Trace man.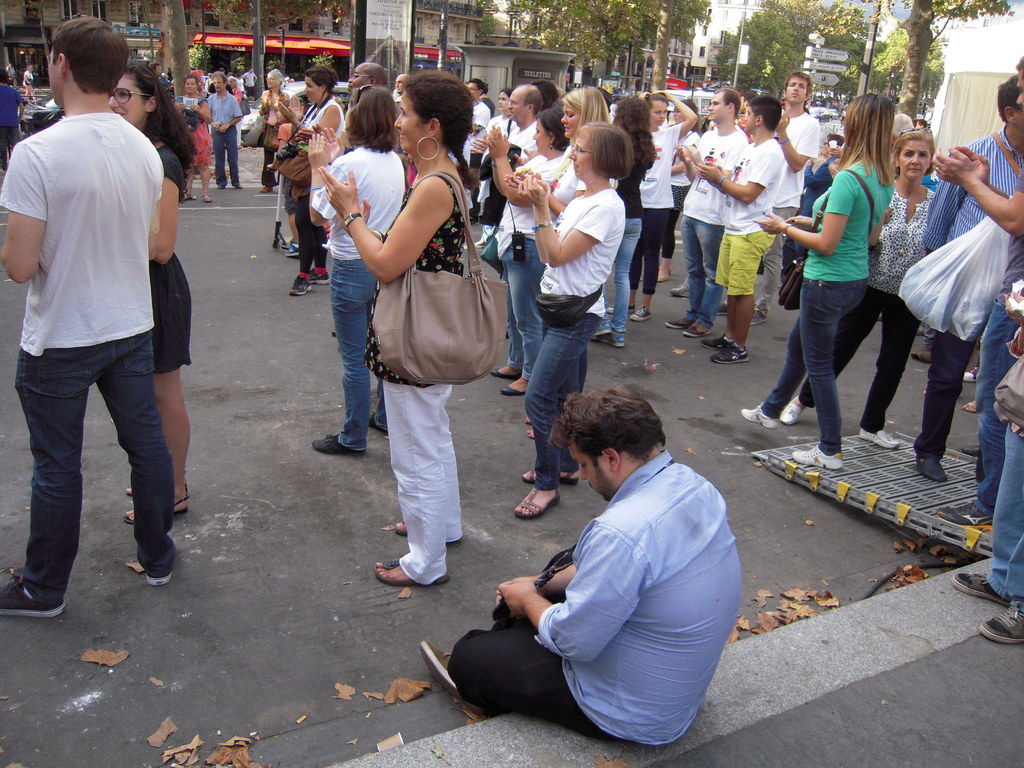
Traced to <bbox>9, 35, 204, 614</bbox>.
